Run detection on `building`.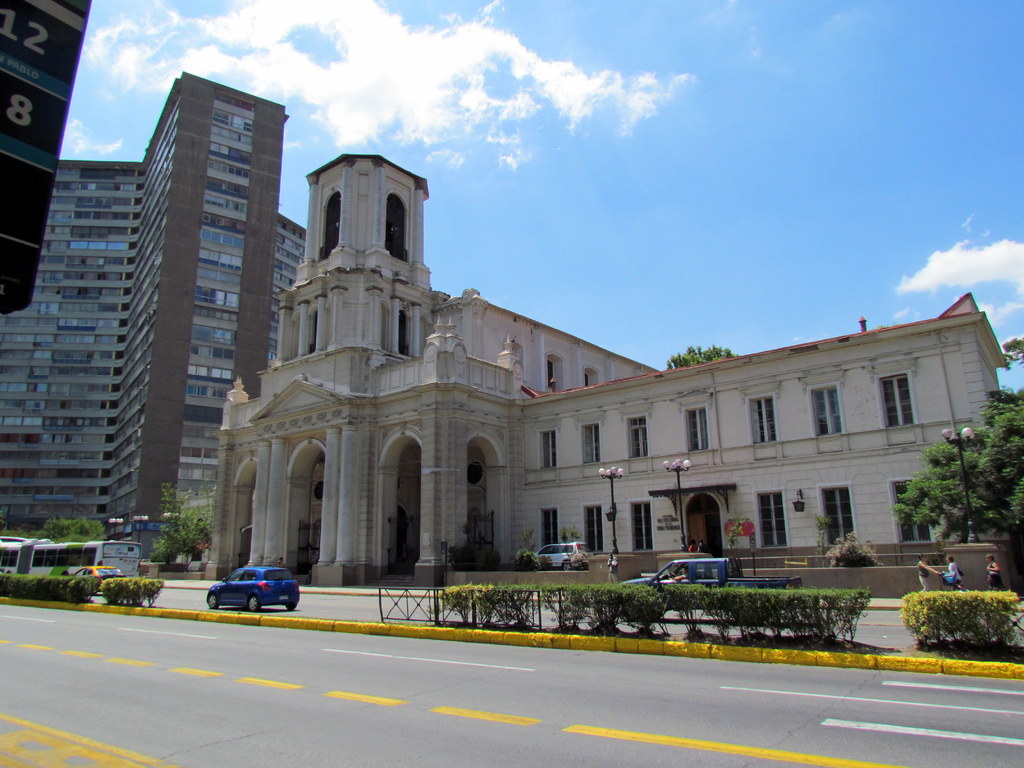
Result: (204, 151, 1016, 588).
